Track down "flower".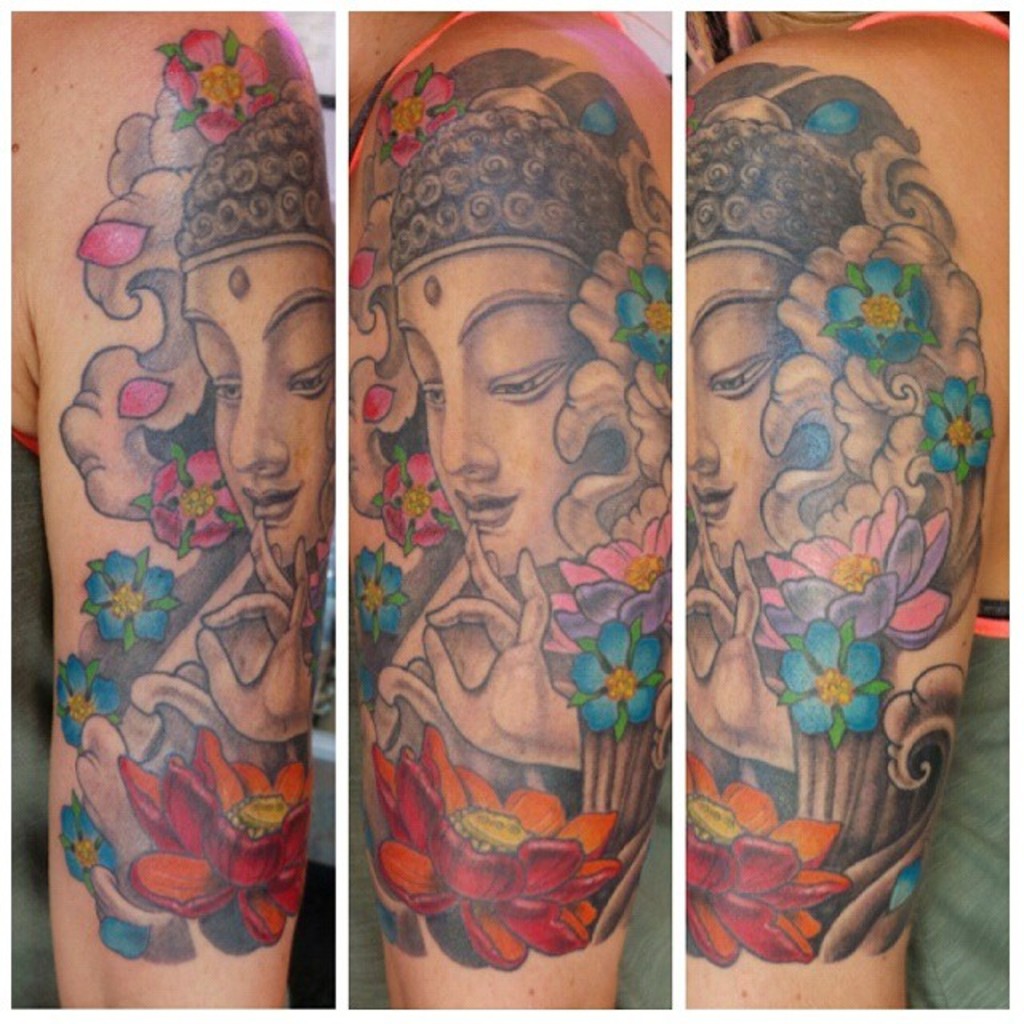
Tracked to 923 382 998 477.
